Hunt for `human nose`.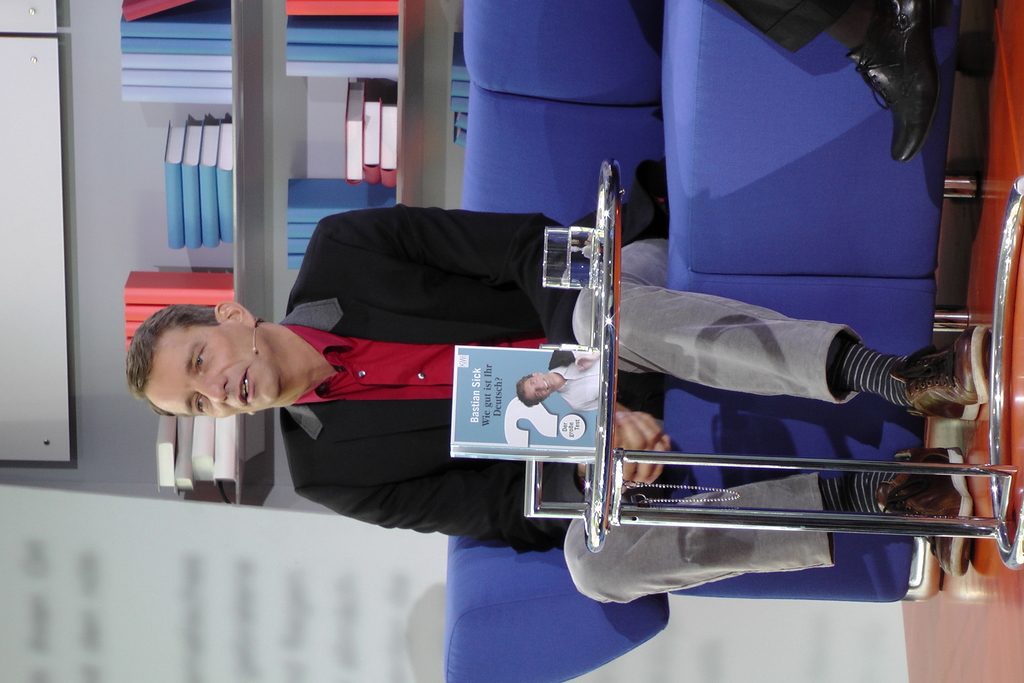
Hunted down at select_region(196, 375, 230, 404).
